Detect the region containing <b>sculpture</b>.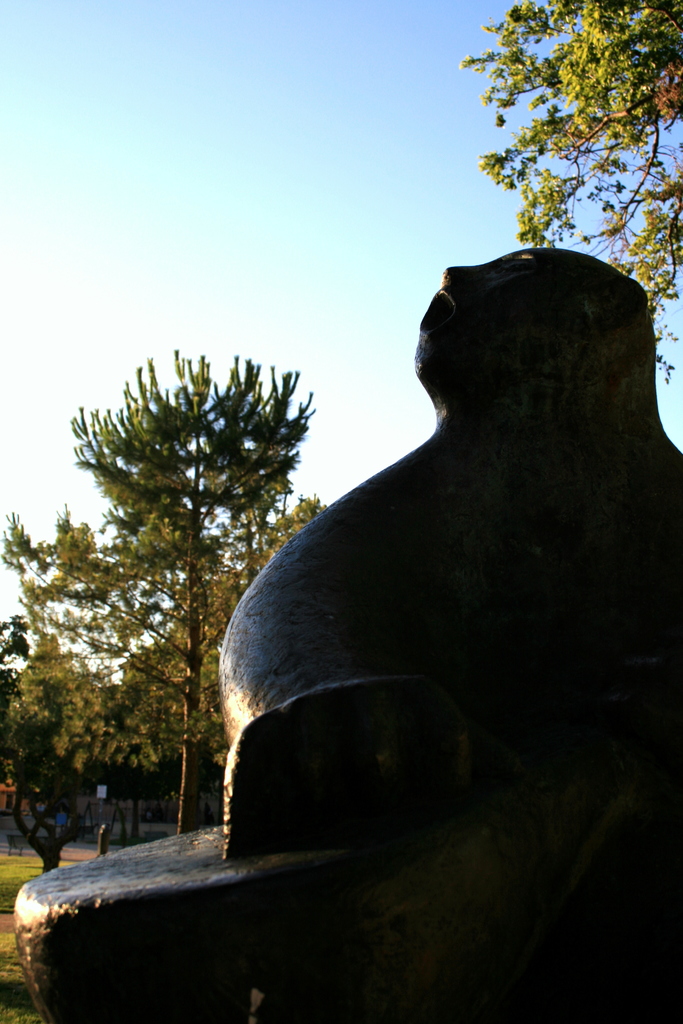
<box>217,205,682,899</box>.
